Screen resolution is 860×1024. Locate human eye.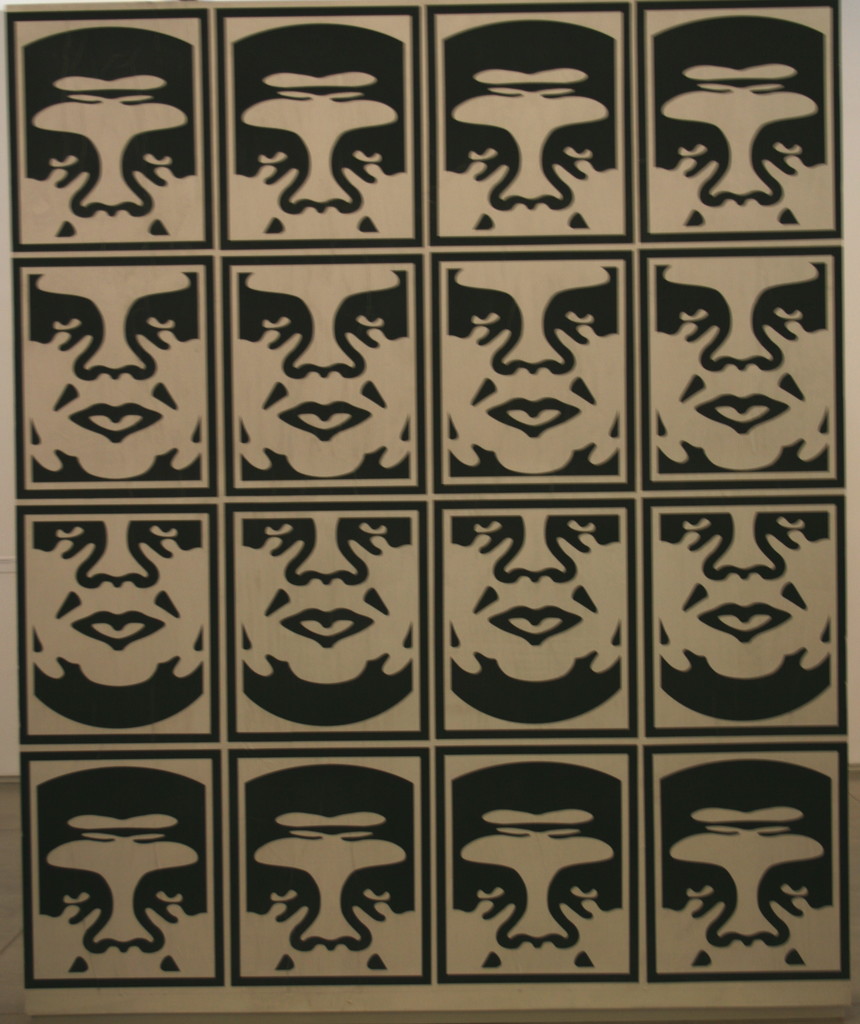
detection(146, 882, 181, 905).
